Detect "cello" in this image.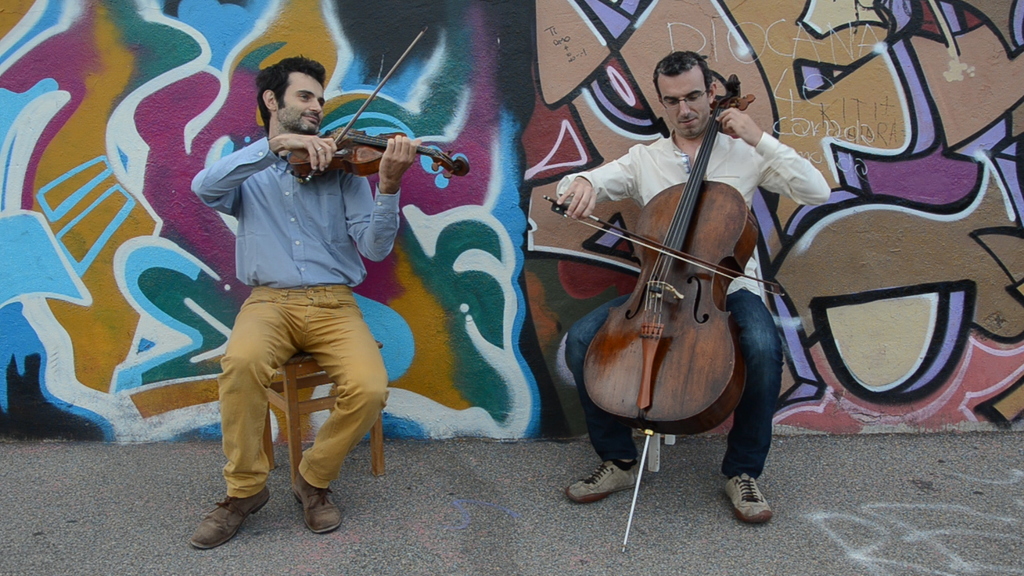
Detection: {"left": 541, "top": 75, "right": 788, "bottom": 550}.
